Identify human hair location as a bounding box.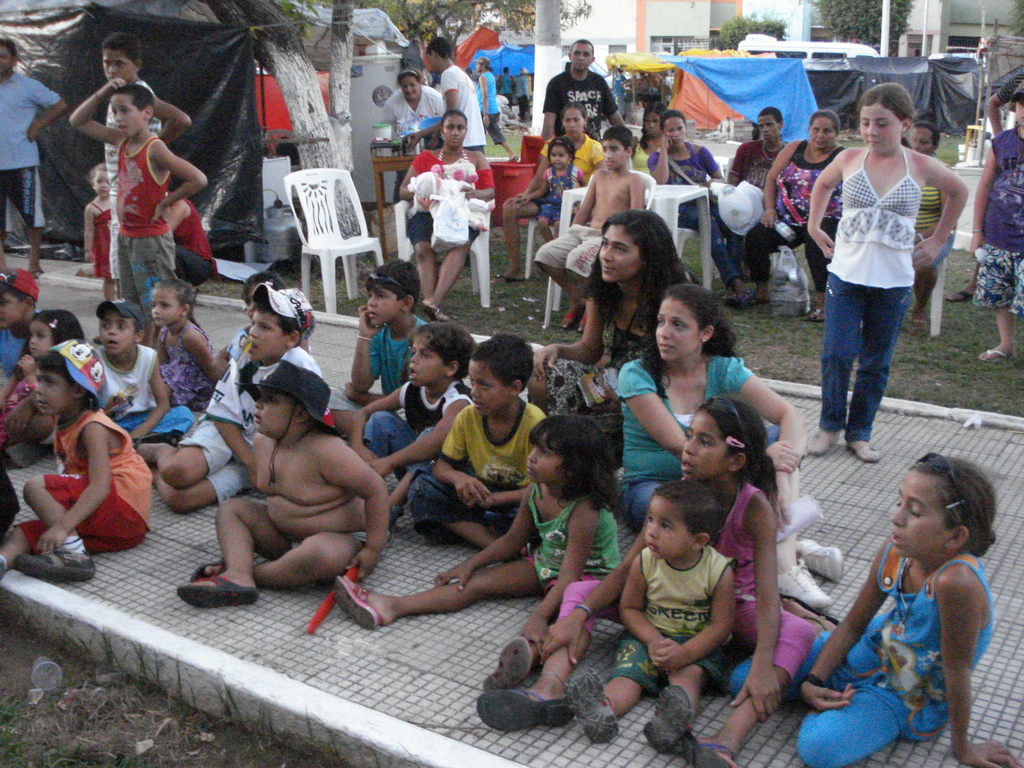
1010,91,1023,108.
